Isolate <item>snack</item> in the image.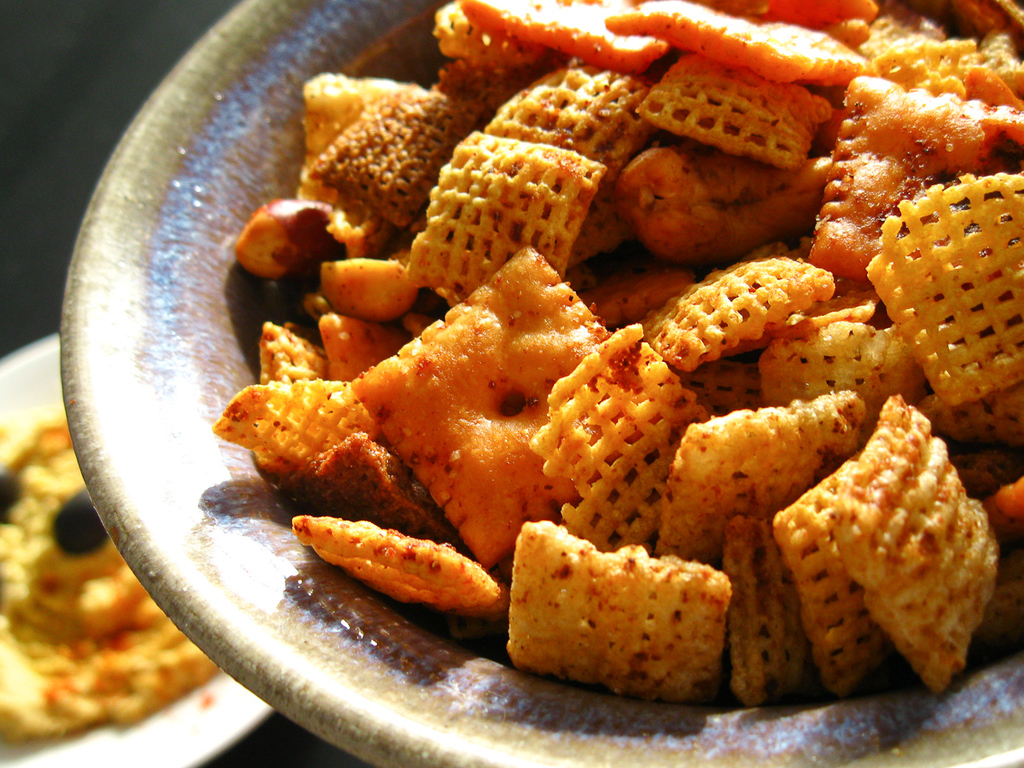
Isolated region: {"left": 772, "top": 414, "right": 994, "bottom": 716}.
